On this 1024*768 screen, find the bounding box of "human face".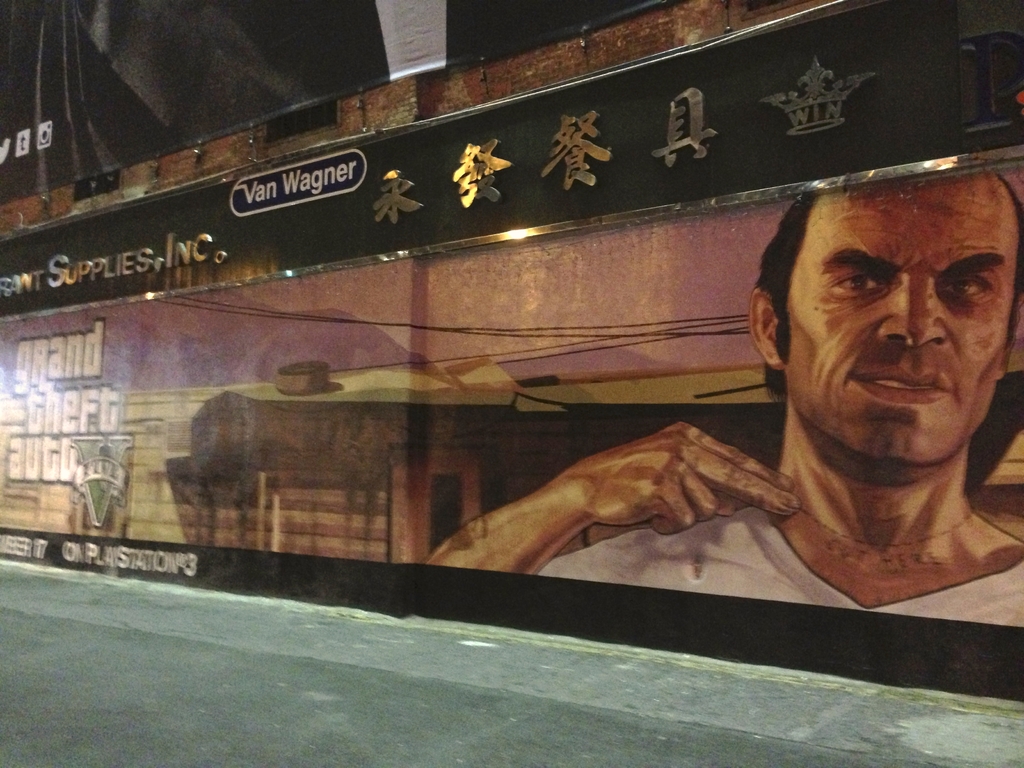
Bounding box: left=784, top=188, right=1023, bottom=472.
